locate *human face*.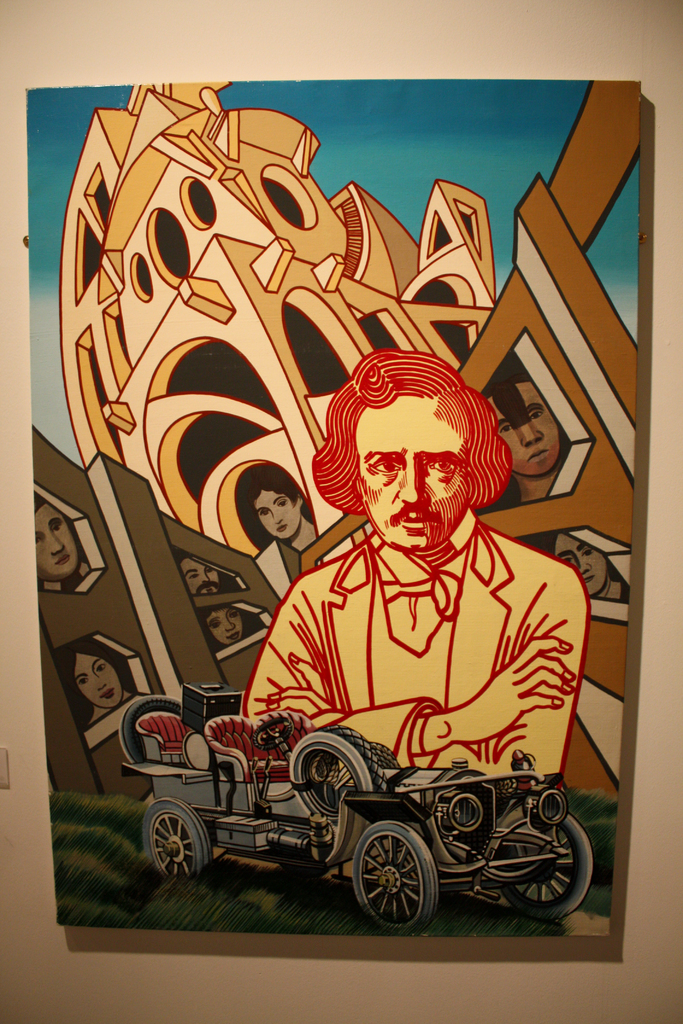
Bounding box: detection(210, 608, 237, 650).
